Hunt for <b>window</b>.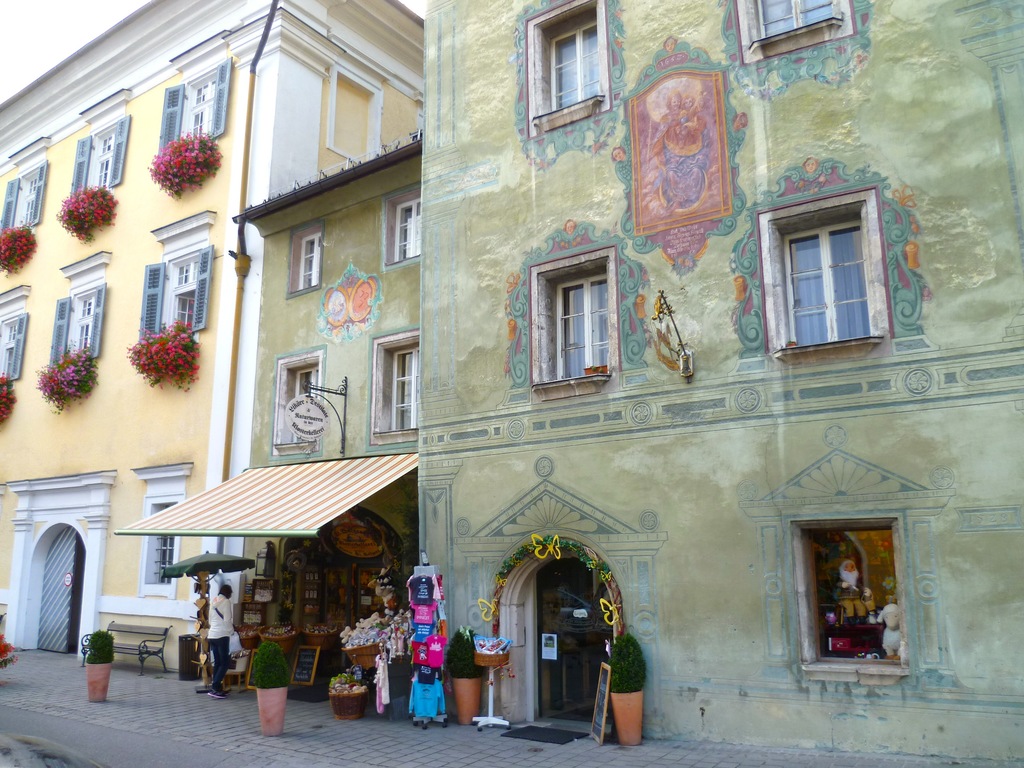
Hunted down at bbox=[385, 192, 420, 271].
